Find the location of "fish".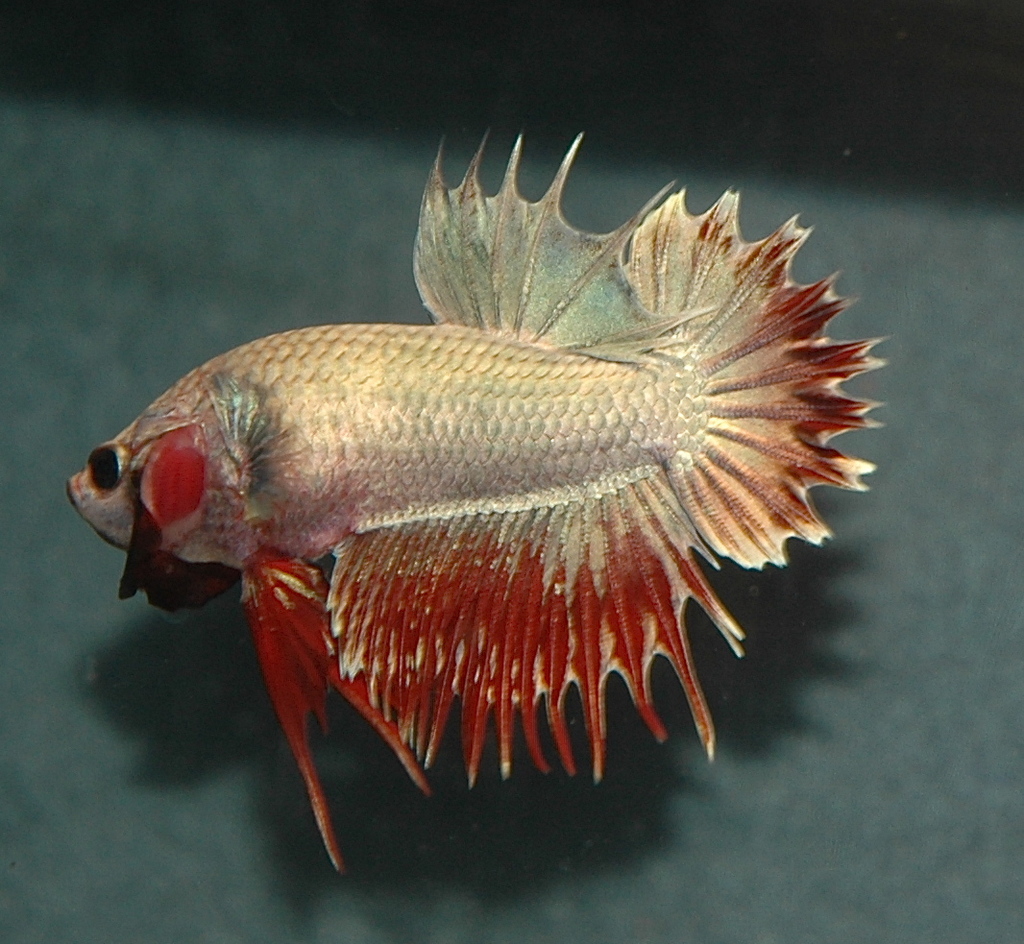
Location: detection(61, 80, 879, 913).
